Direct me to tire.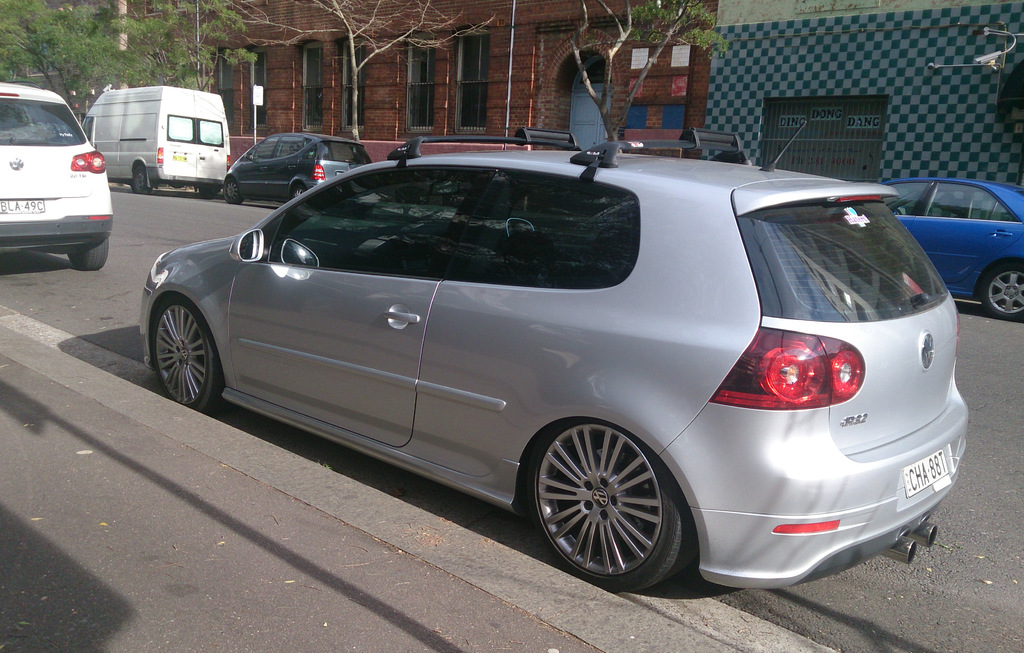
Direction: (x1=150, y1=298, x2=226, y2=415).
